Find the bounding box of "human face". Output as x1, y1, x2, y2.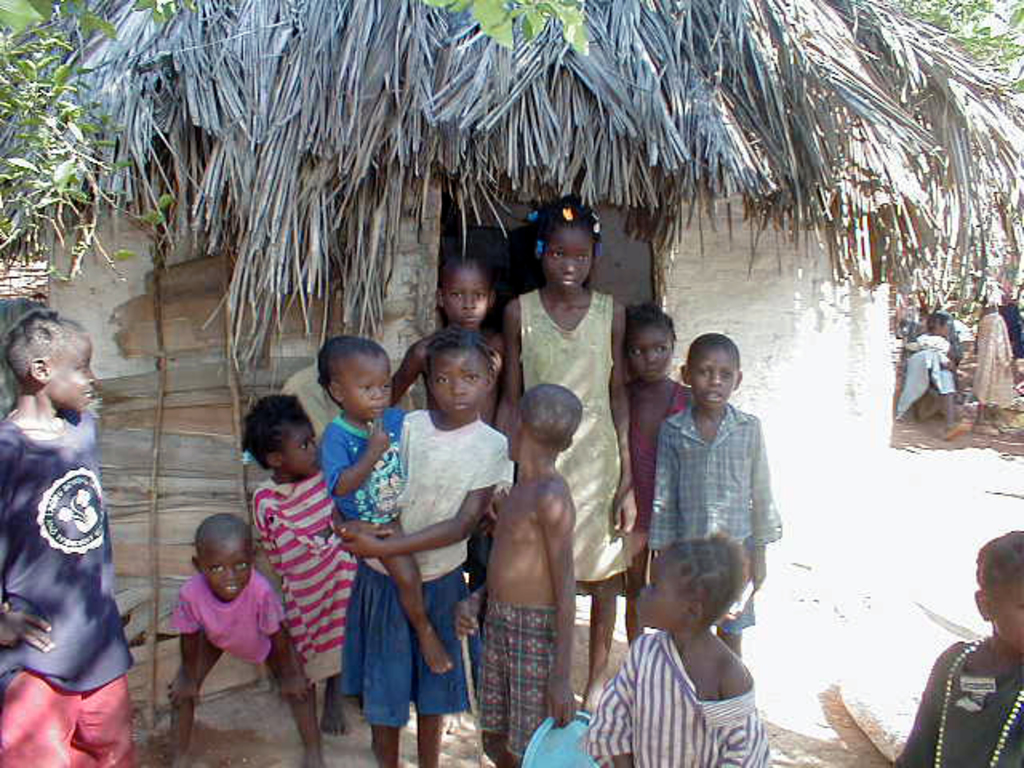
634, 546, 690, 627.
